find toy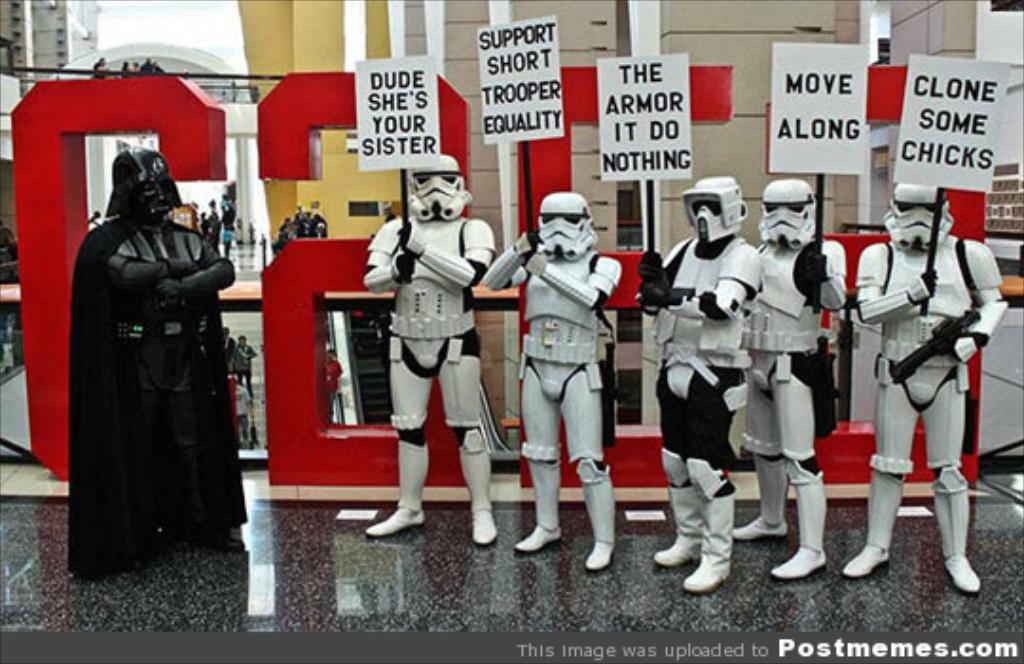
x1=357 y1=148 x2=503 y2=546
